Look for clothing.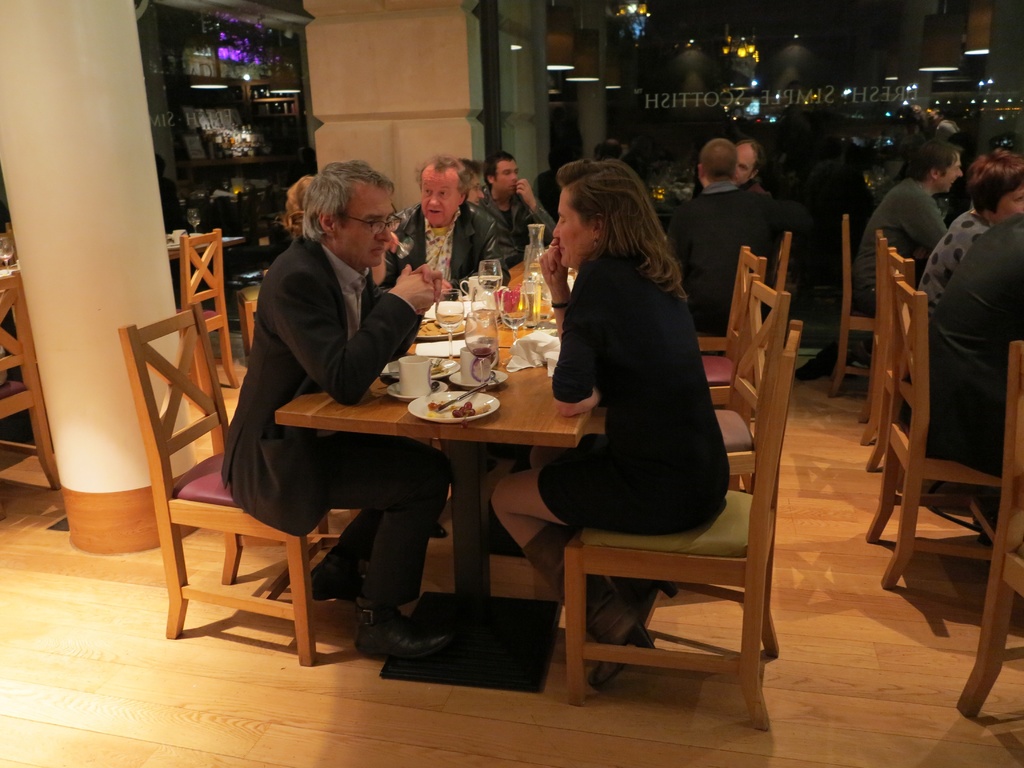
Found: box(538, 196, 746, 575).
